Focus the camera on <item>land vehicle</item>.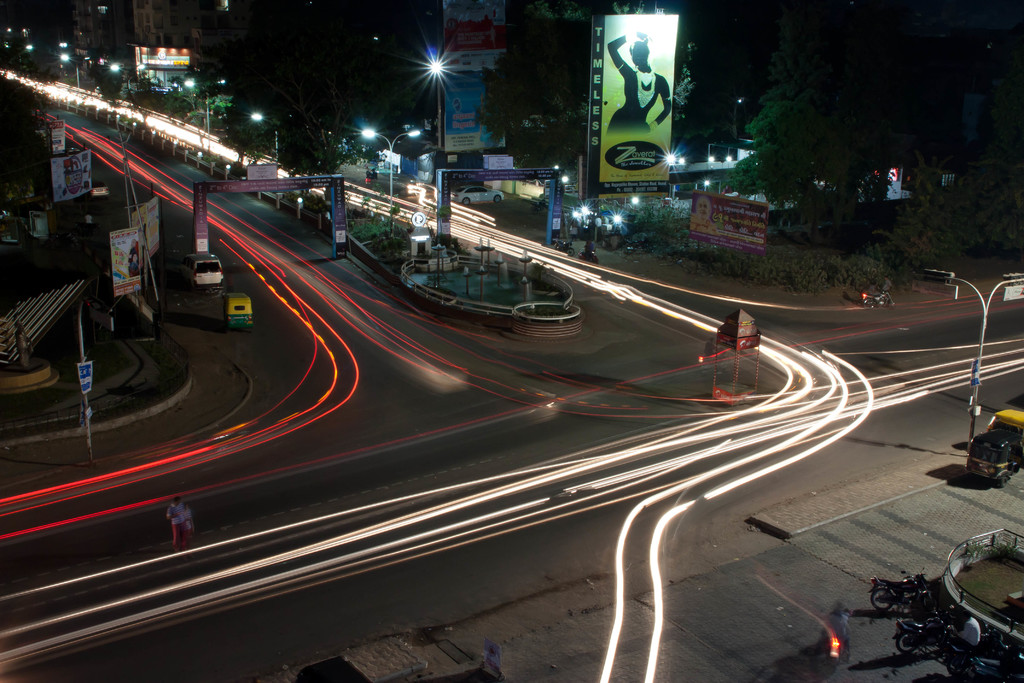
Focus region: l=871, t=566, r=939, b=613.
